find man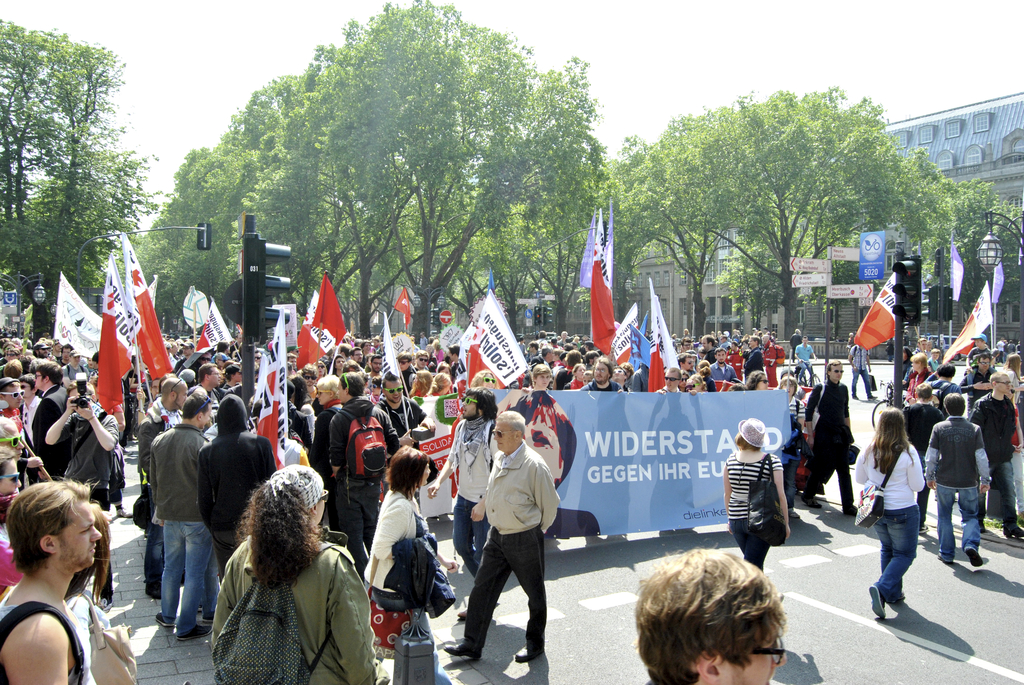
x1=145 y1=397 x2=214 y2=636
